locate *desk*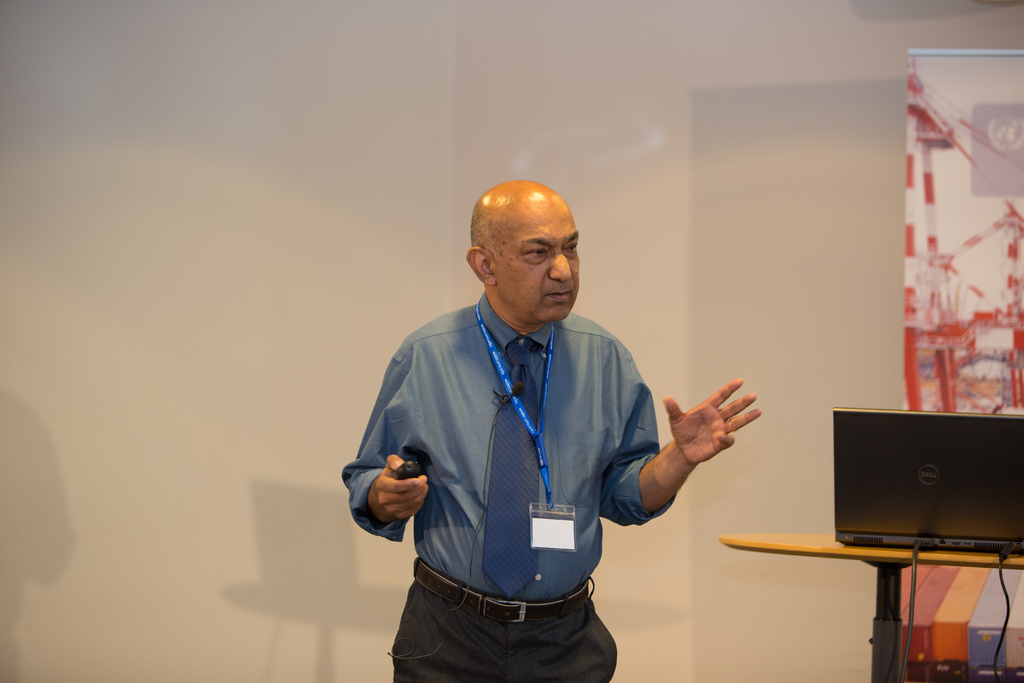
left=719, top=530, right=1023, bottom=682
